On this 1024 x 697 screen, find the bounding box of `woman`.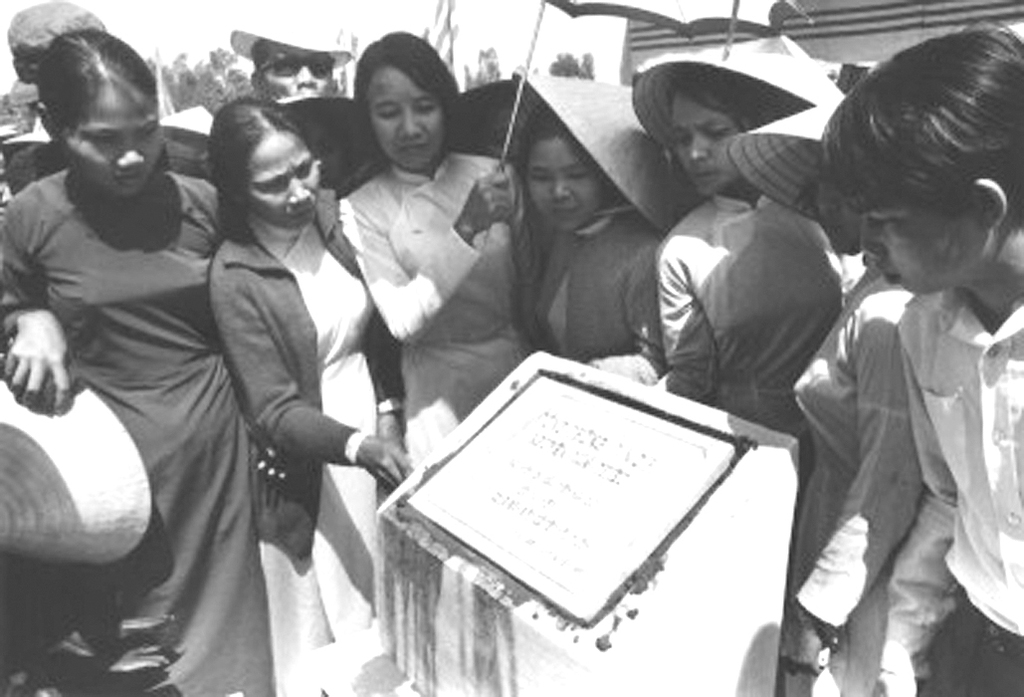
Bounding box: bbox=(341, 26, 524, 486).
